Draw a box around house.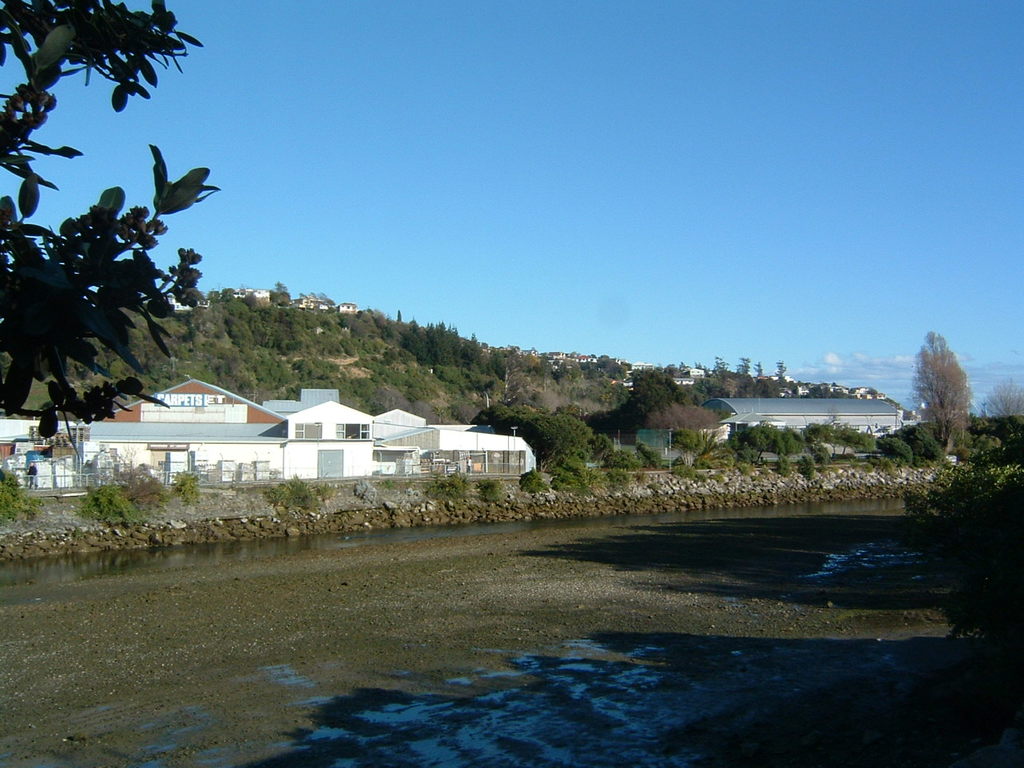
290,296,337,307.
